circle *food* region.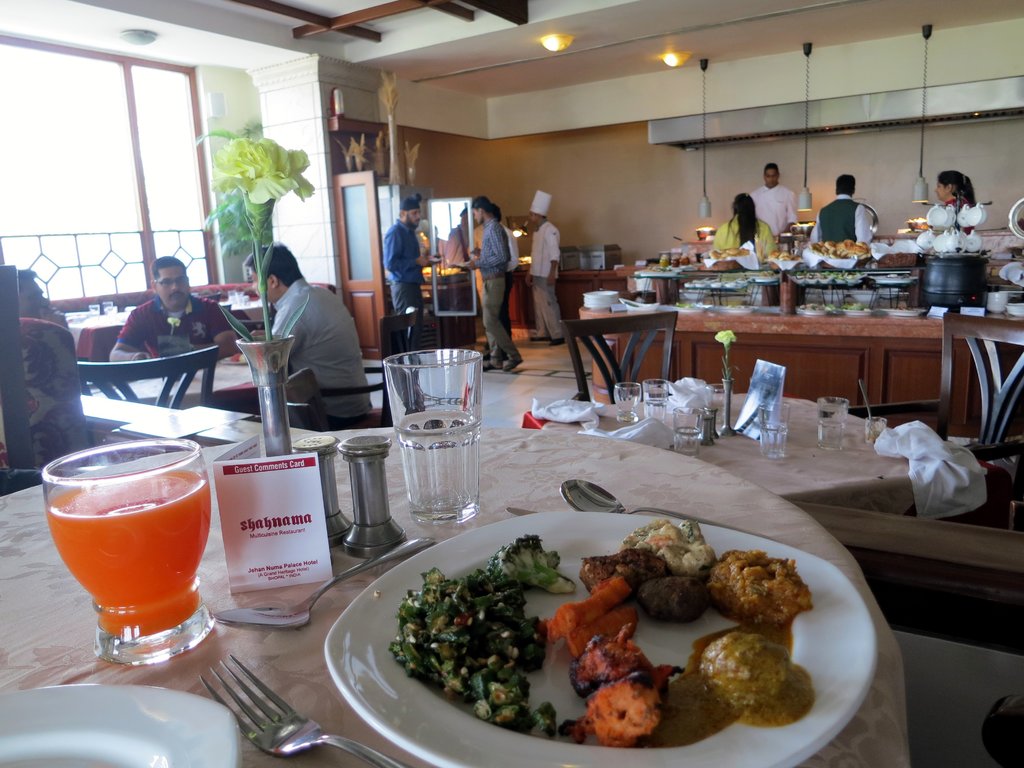
Region: x1=771, y1=248, x2=799, y2=259.
